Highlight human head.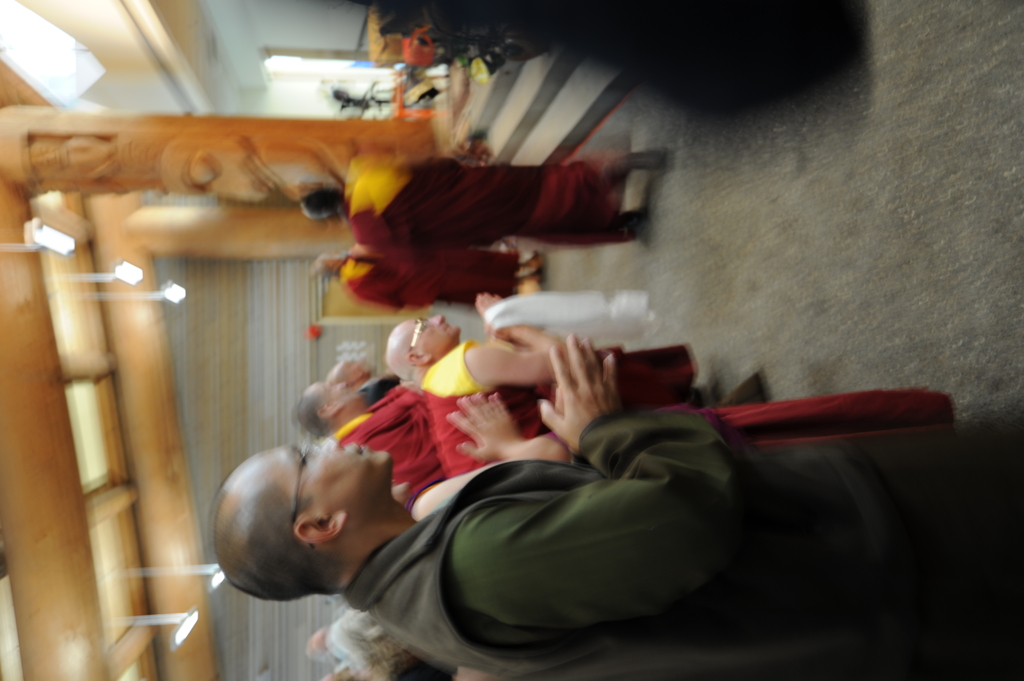
Highlighted region: 383:316:461:382.
